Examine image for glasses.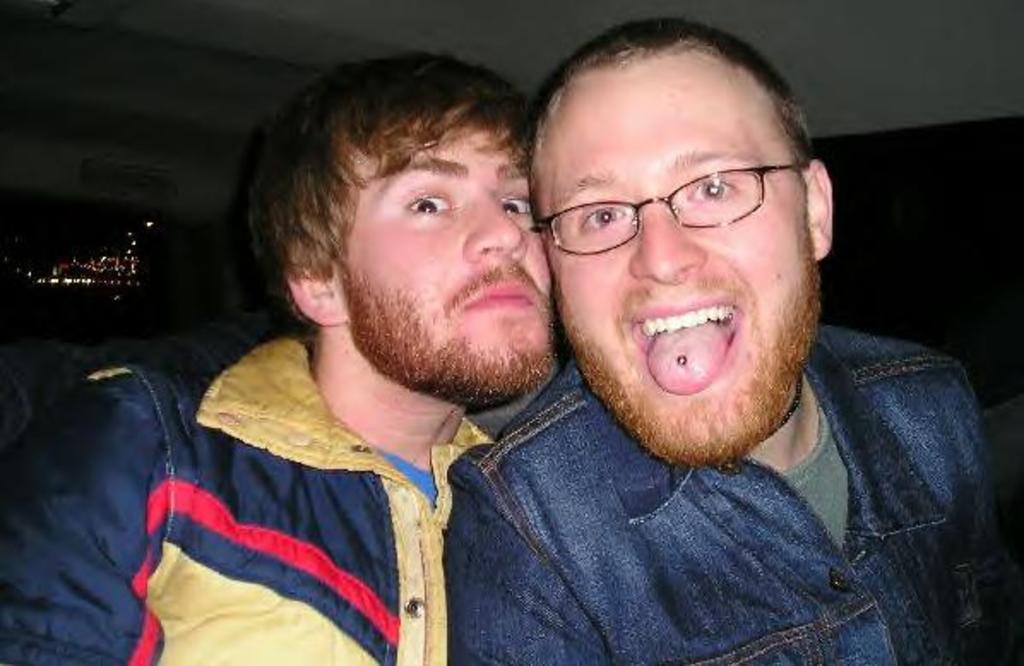
Examination result: region(533, 163, 798, 257).
